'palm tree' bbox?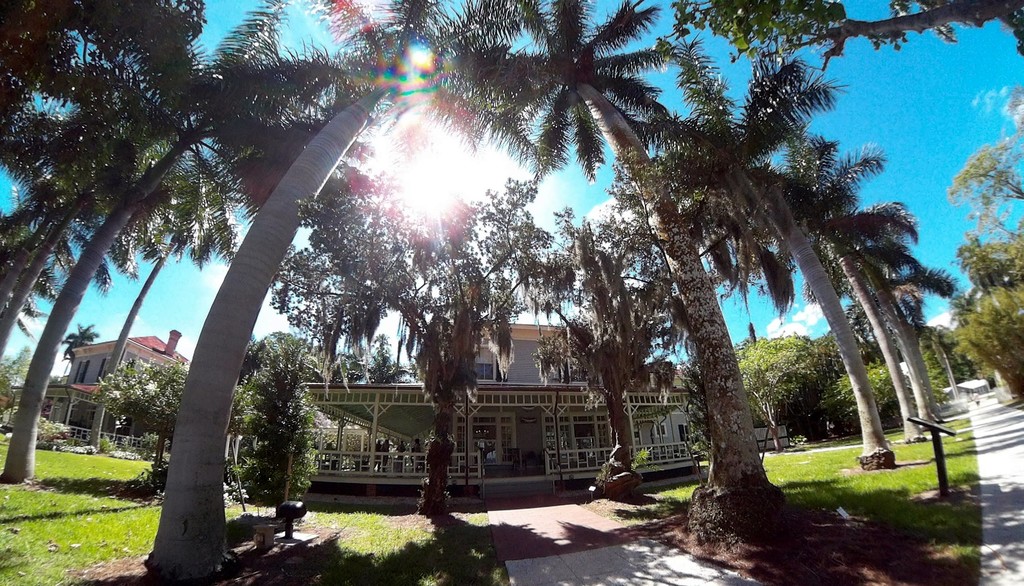
box(141, 0, 535, 566)
